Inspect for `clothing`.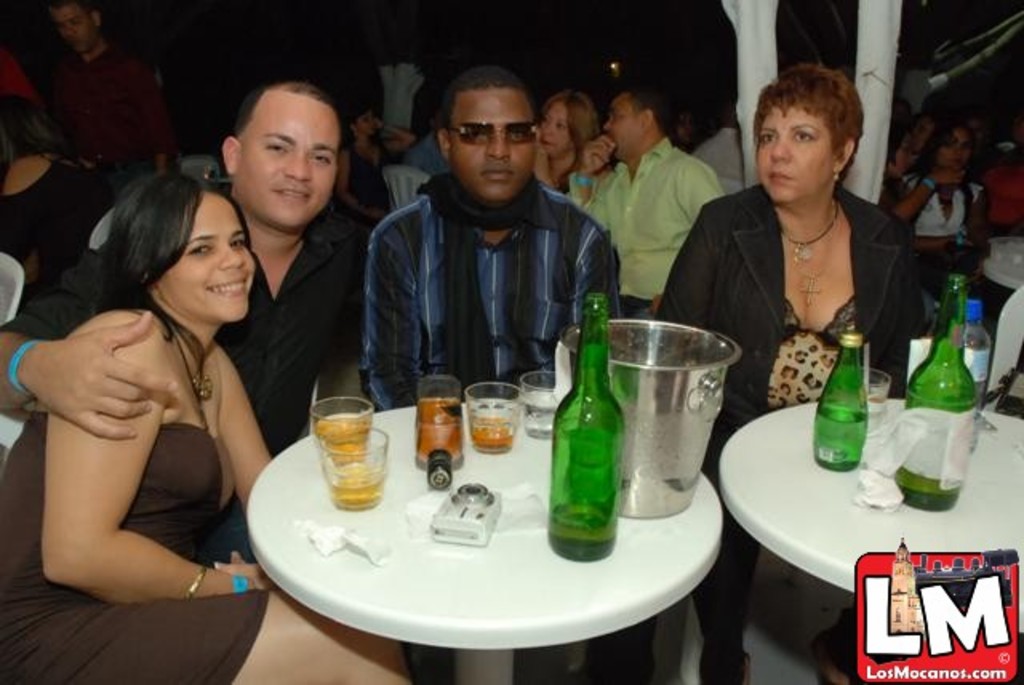
Inspection: BBox(0, 418, 243, 683).
